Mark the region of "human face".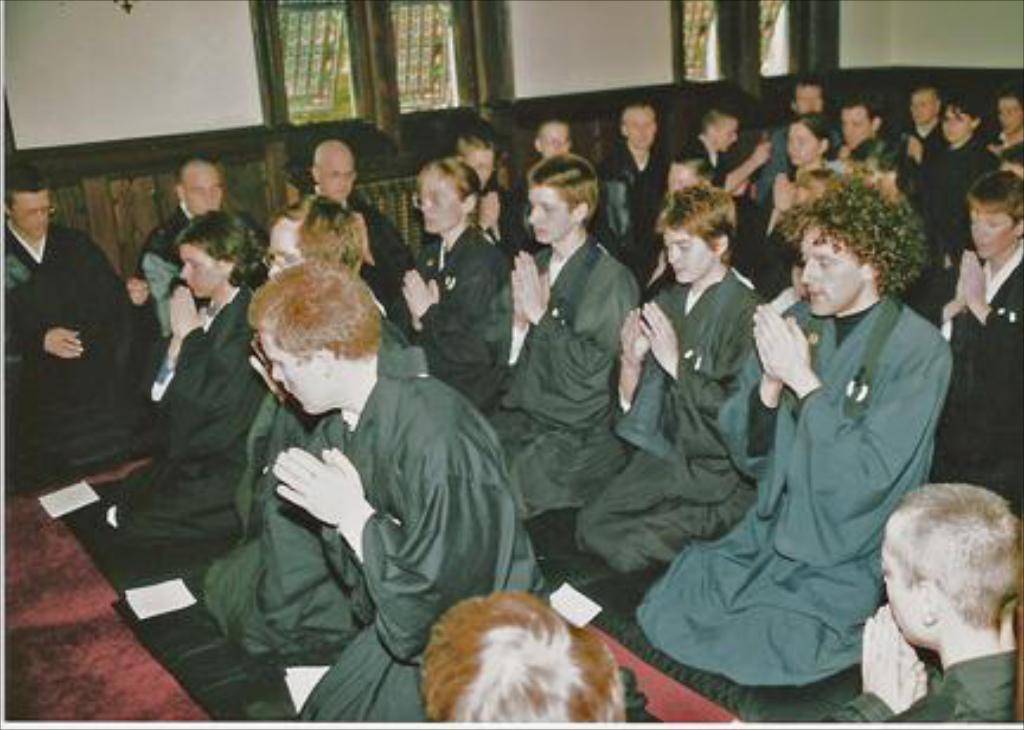
Region: (x1=841, y1=109, x2=872, y2=142).
